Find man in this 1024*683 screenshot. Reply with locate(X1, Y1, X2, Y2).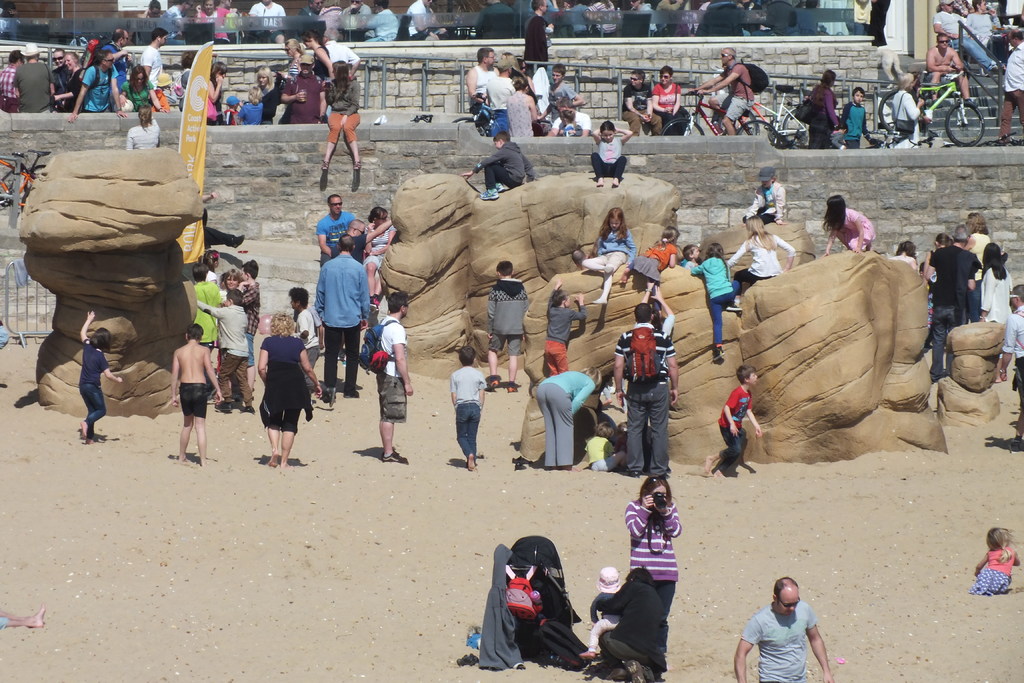
locate(973, 0, 991, 47).
